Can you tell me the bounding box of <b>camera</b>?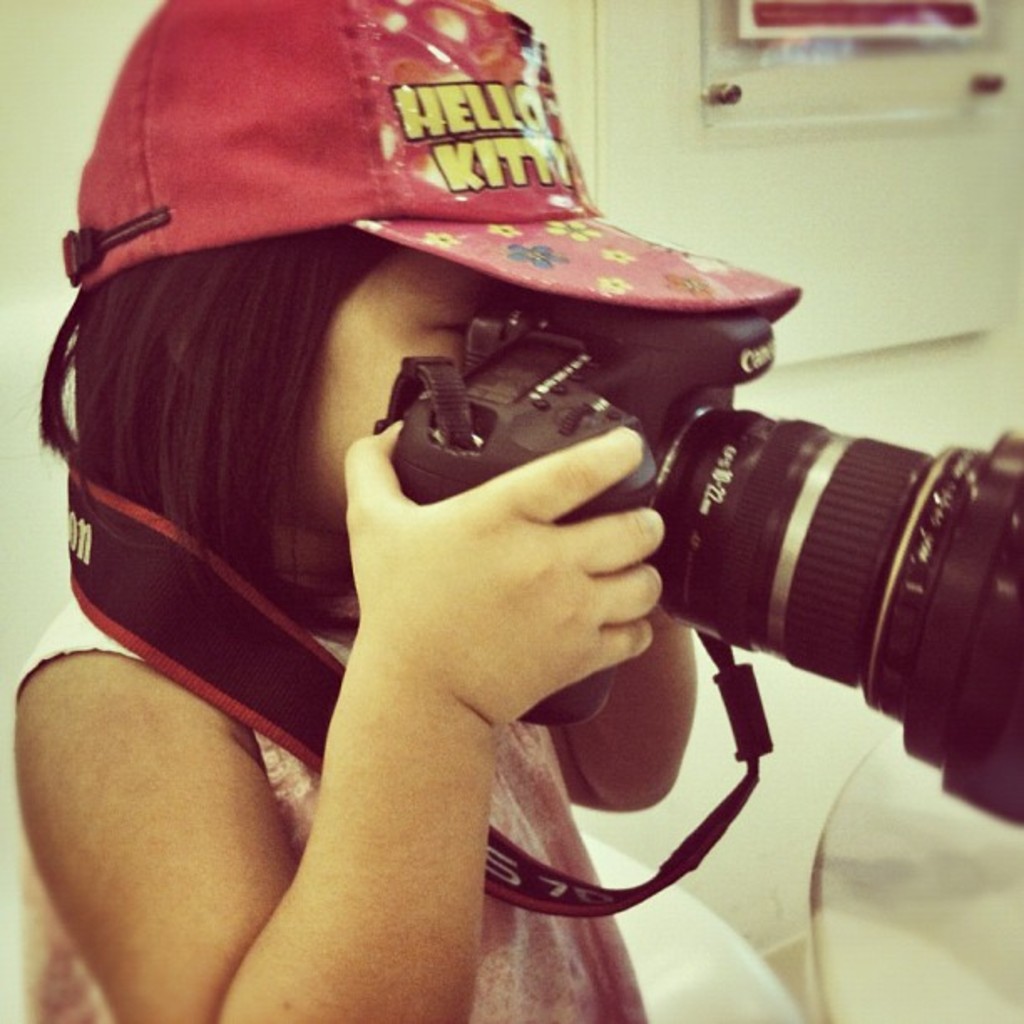
detection(393, 278, 1022, 845).
